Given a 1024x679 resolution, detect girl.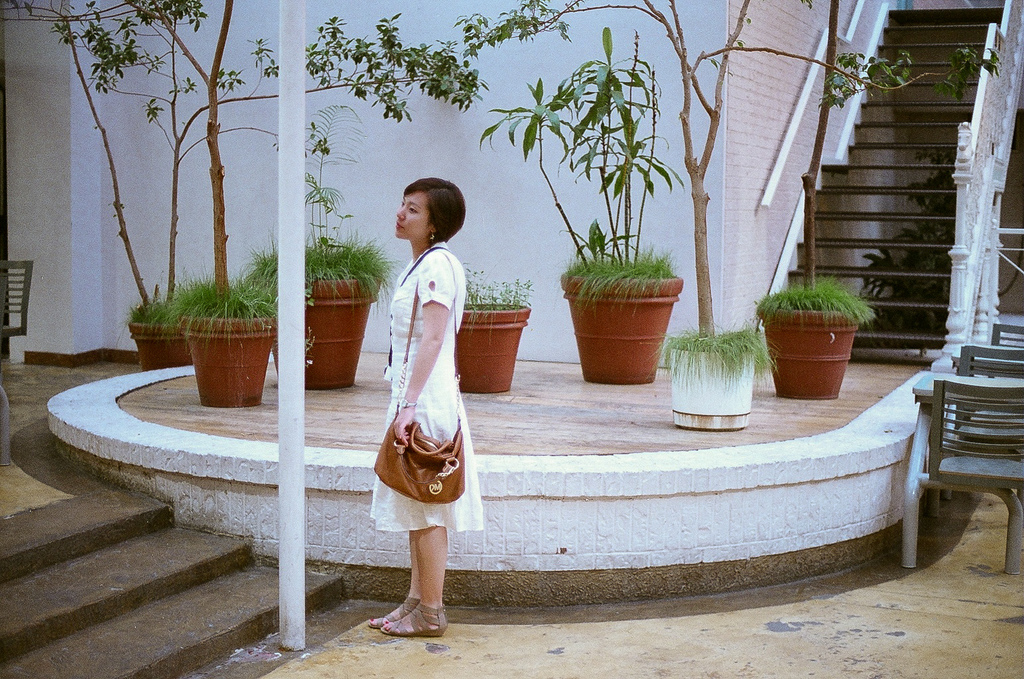
locate(369, 179, 484, 639).
